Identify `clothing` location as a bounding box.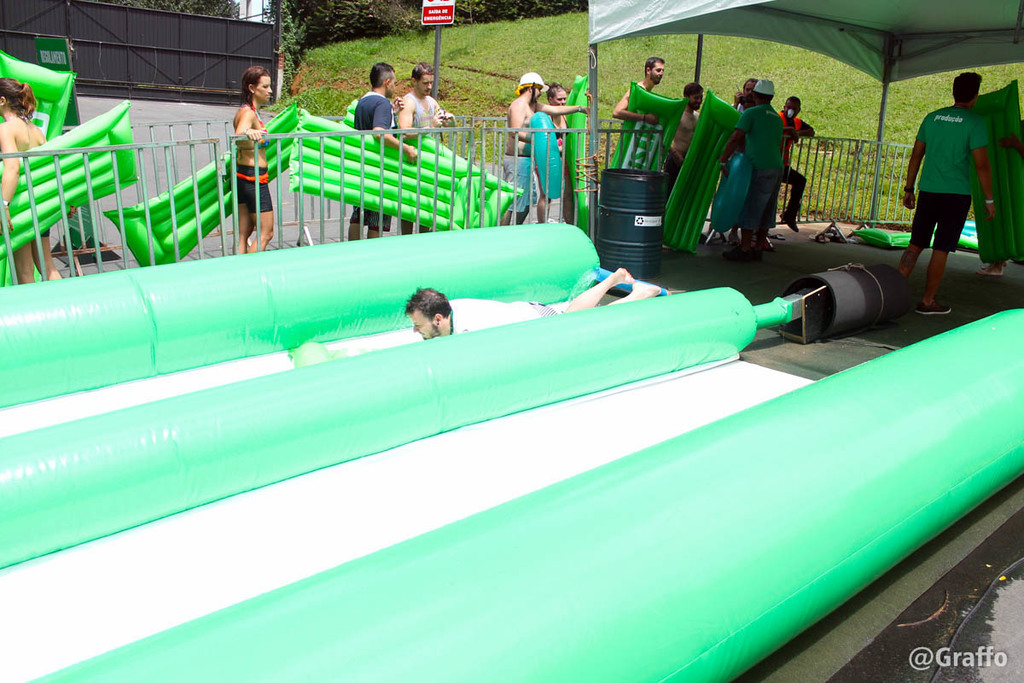
(left=228, top=112, right=276, bottom=220).
